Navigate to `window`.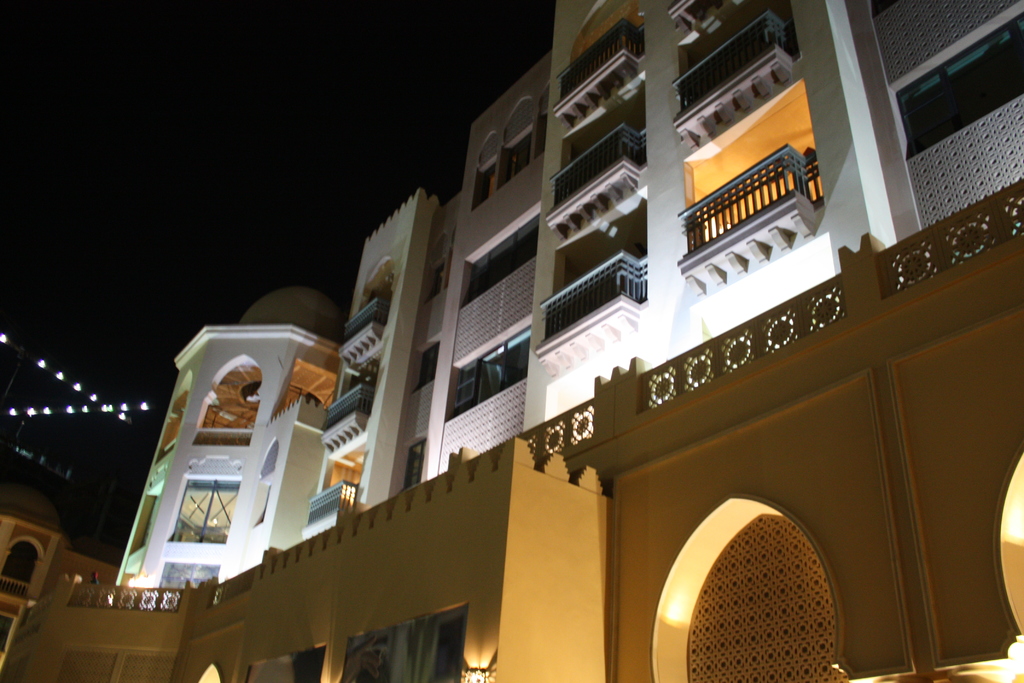
Navigation target: bbox=[499, 132, 531, 178].
